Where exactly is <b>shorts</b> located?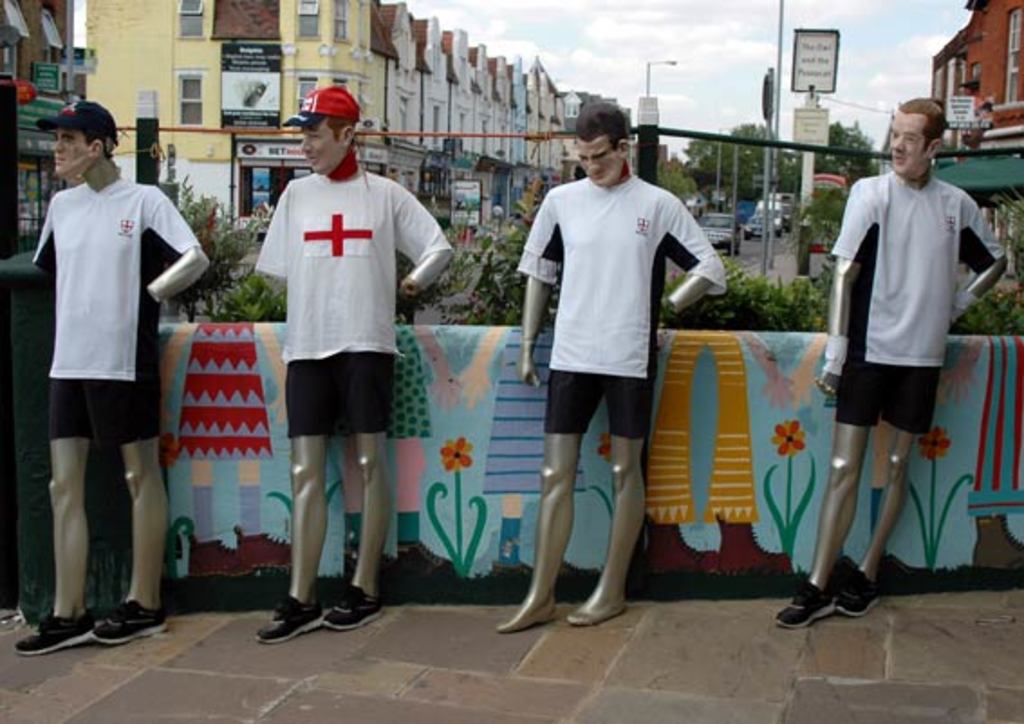
Its bounding box is l=833, t=359, r=936, b=432.
